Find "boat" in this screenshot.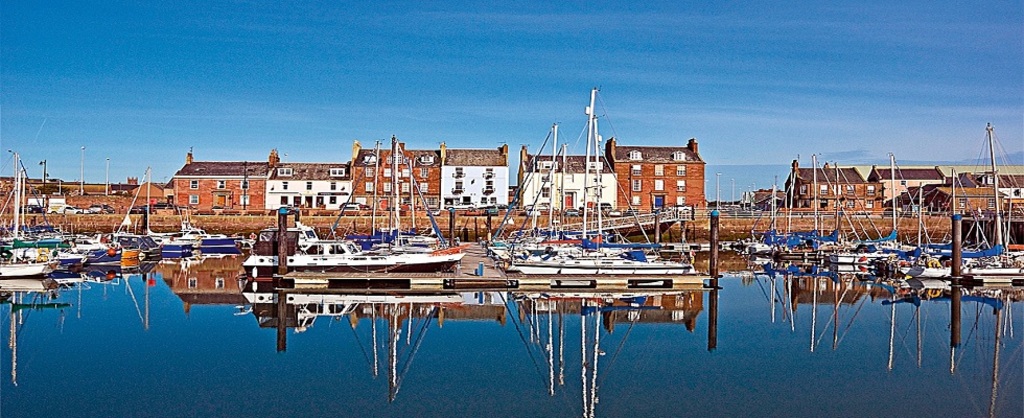
The bounding box for "boat" is BBox(307, 139, 441, 251).
